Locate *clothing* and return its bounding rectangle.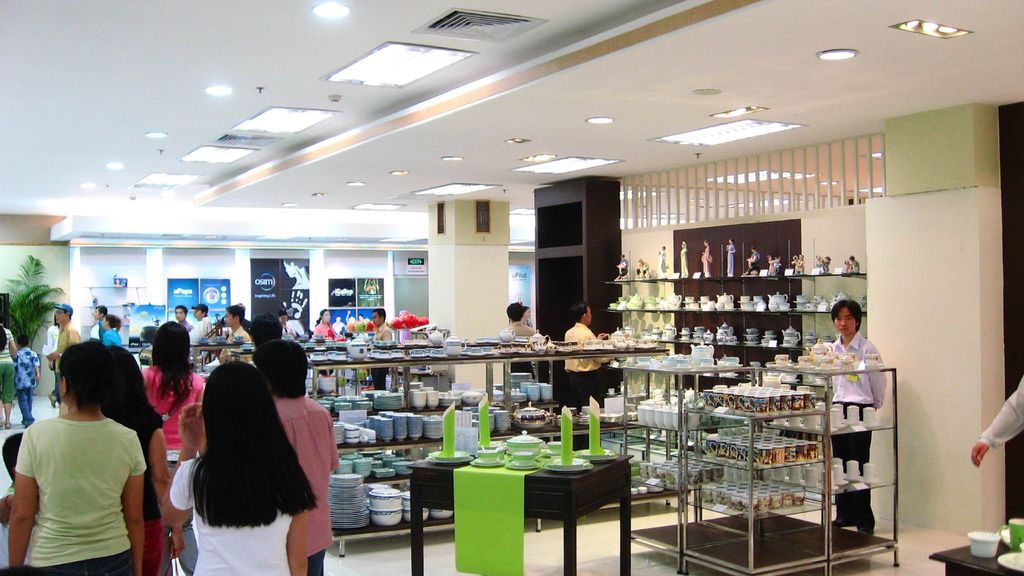
bbox(179, 319, 195, 330).
